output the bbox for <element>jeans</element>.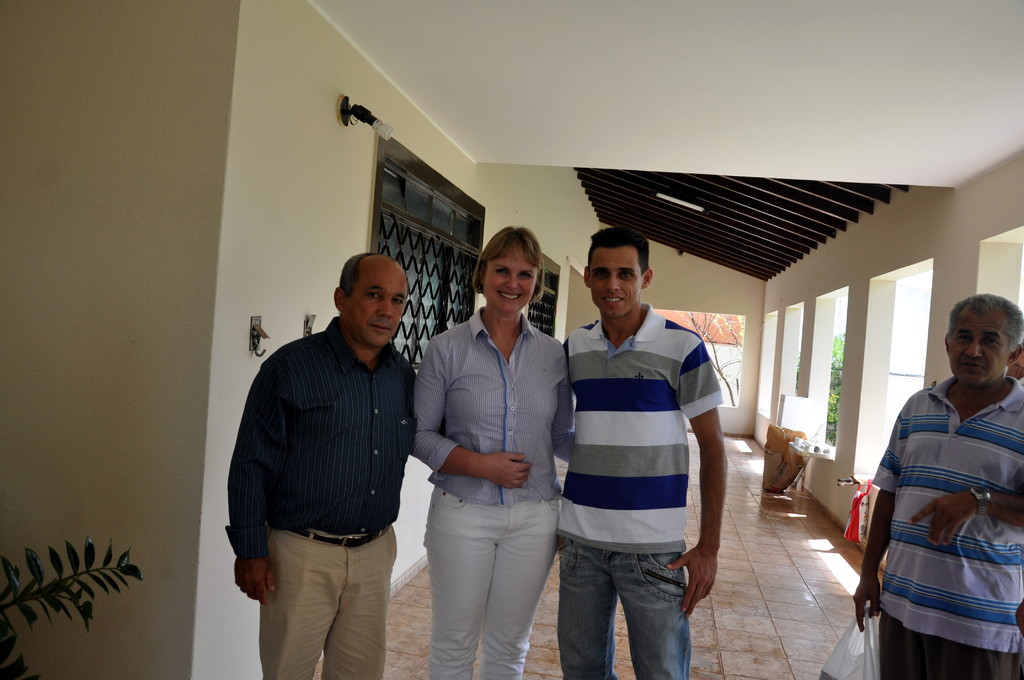
{"x1": 255, "y1": 529, "x2": 394, "y2": 679}.
